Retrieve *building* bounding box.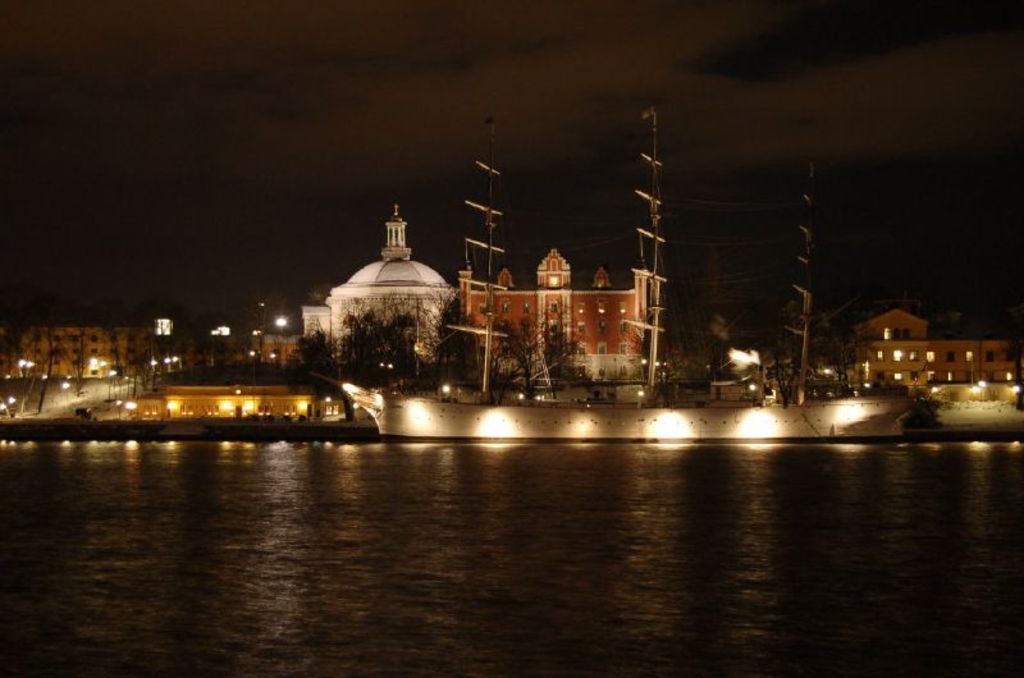
Bounding box: 847, 308, 1018, 385.
